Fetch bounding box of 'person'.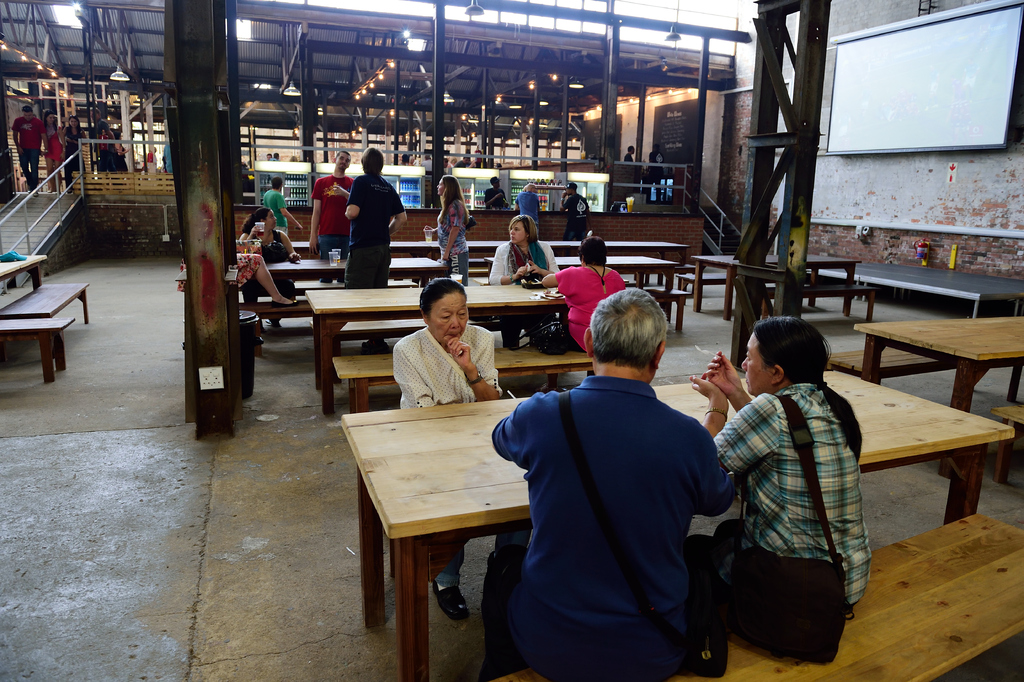
Bbox: <bbox>273, 151, 280, 160</bbox>.
